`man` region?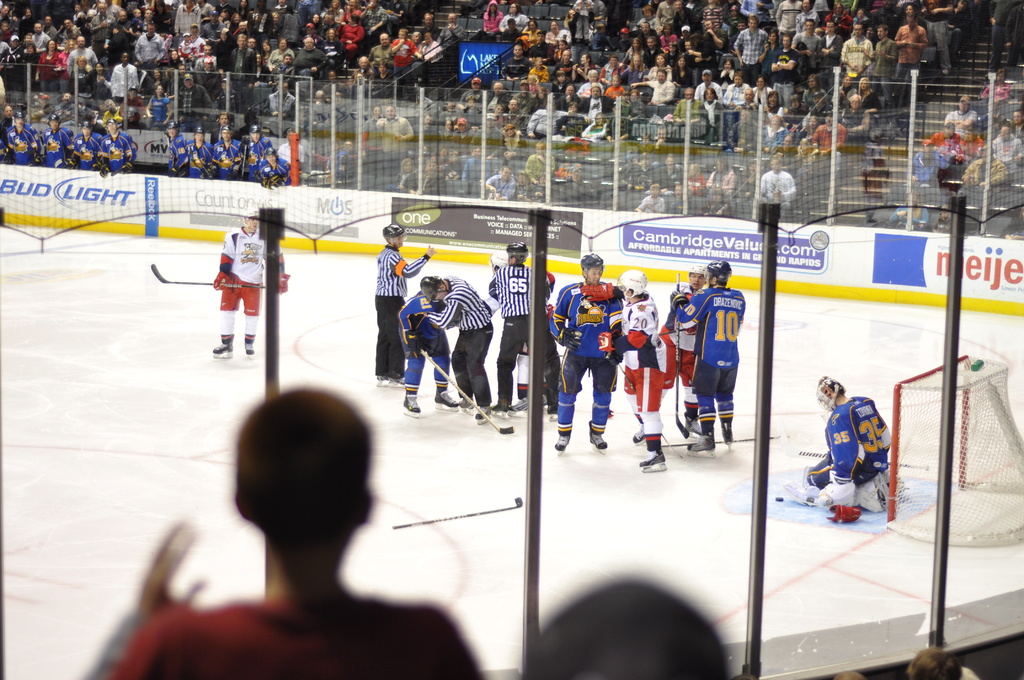
box=[668, 184, 692, 210]
